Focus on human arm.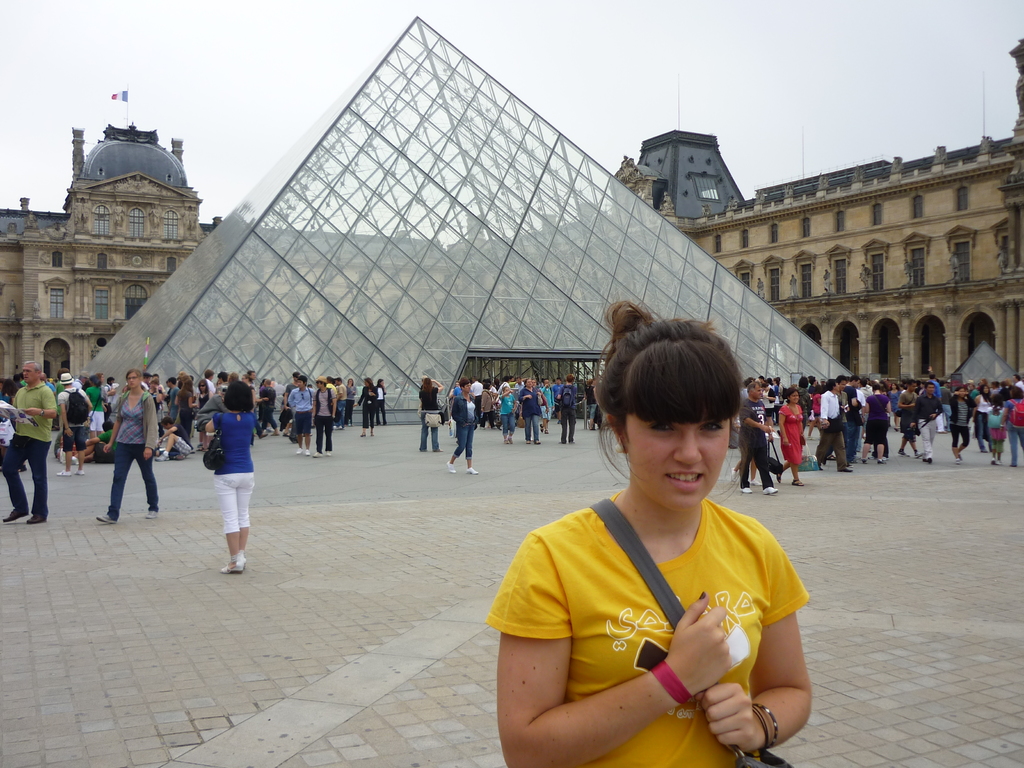
Focused at x1=691 y1=524 x2=816 y2=760.
